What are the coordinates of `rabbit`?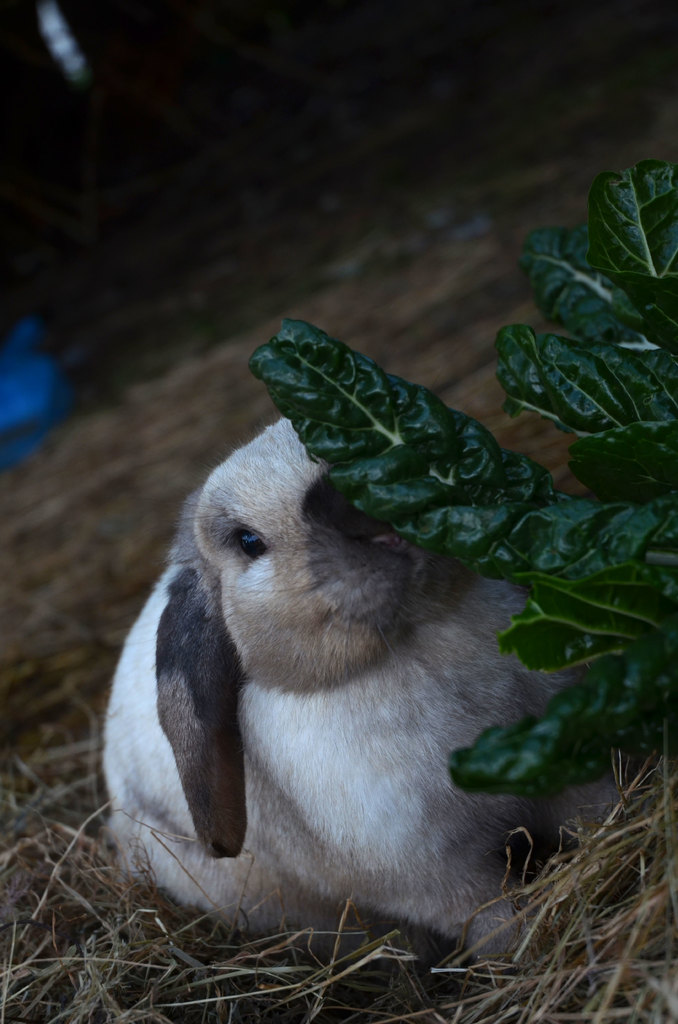
97 415 633 973.
